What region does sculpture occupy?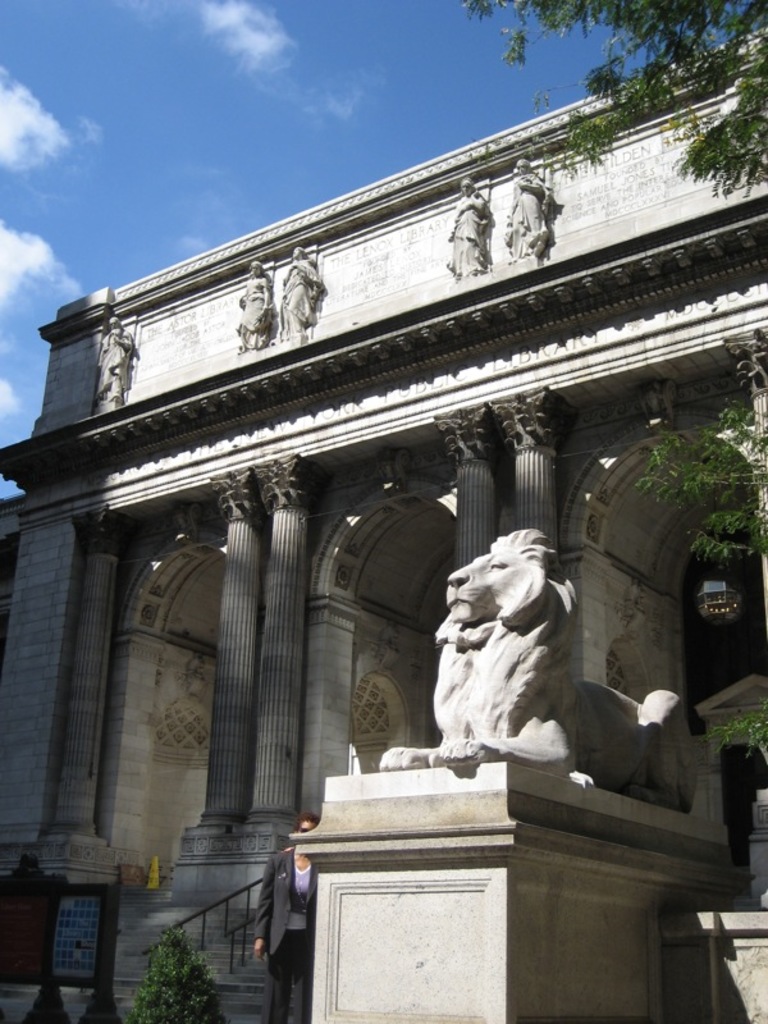
BBox(92, 314, 134, 413).
